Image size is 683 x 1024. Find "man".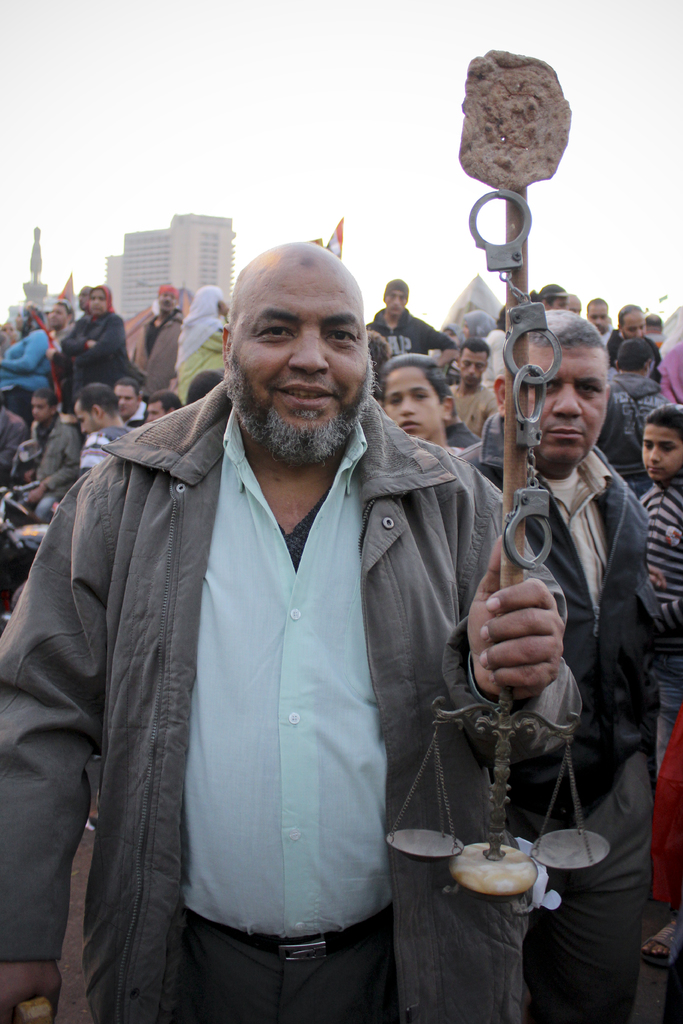
[463,306,673,1023].
